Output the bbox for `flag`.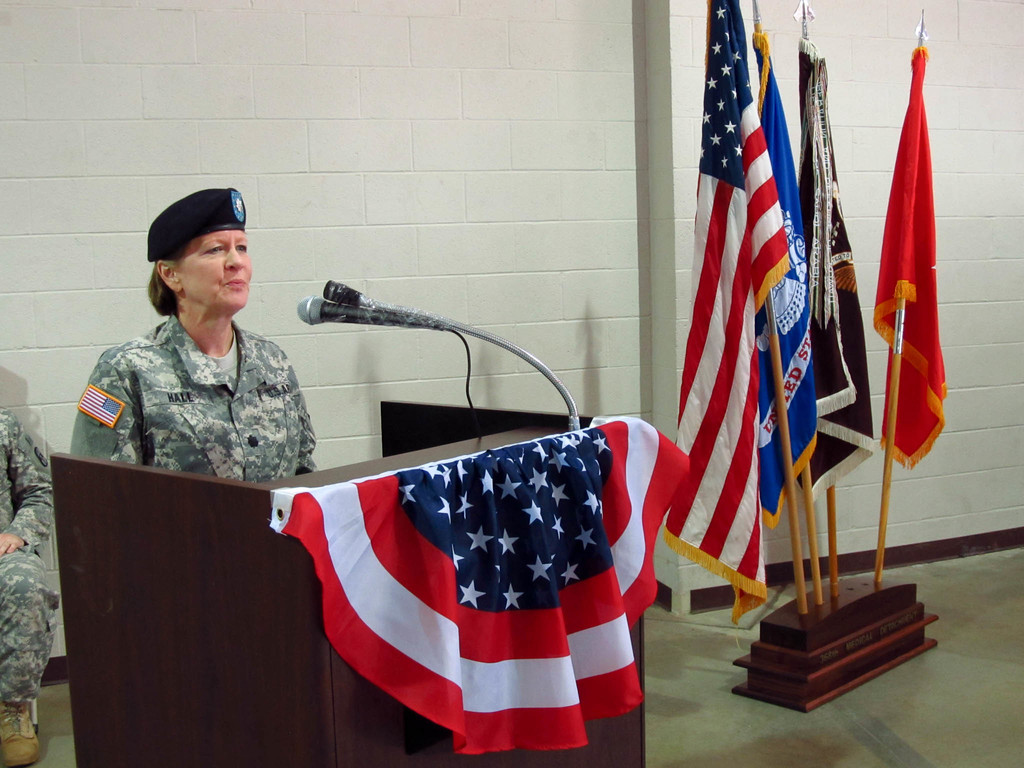
(left=750, top=16, right=819, bottom=529).
